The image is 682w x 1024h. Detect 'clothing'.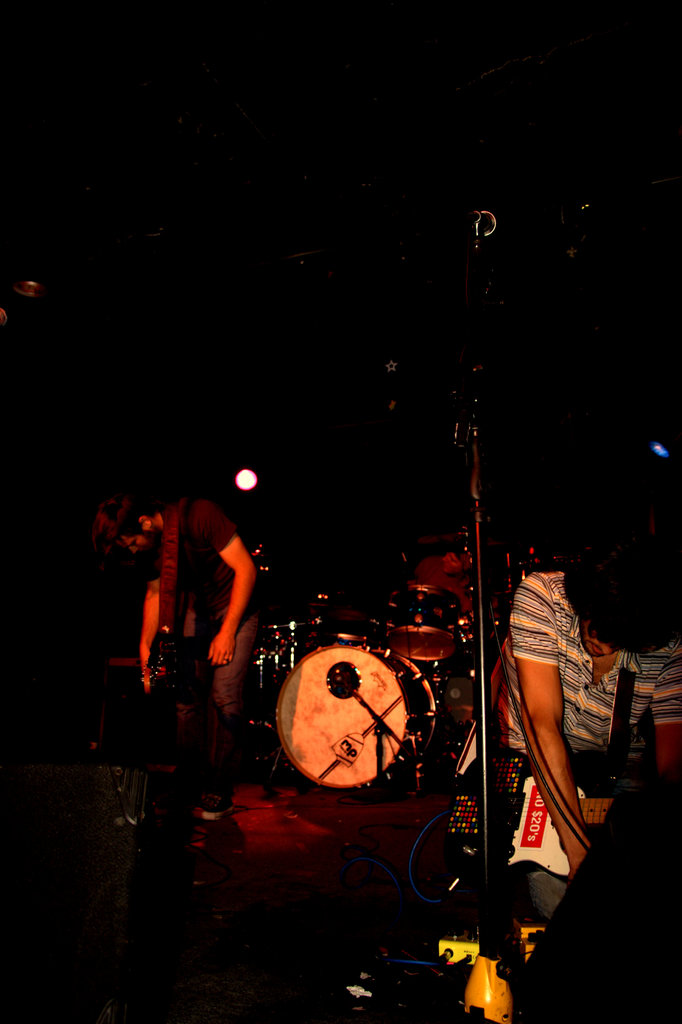
Detection: 489:559:681:920.
